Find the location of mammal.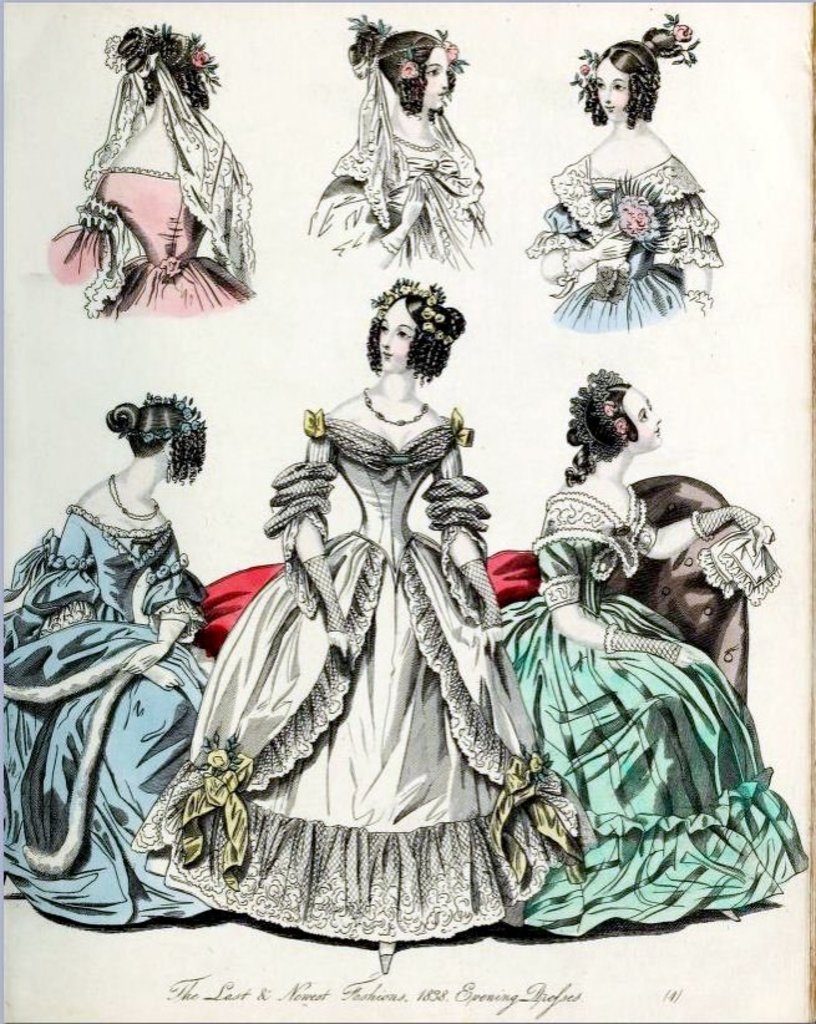
Location: detection(46, 17, 255, 320).
